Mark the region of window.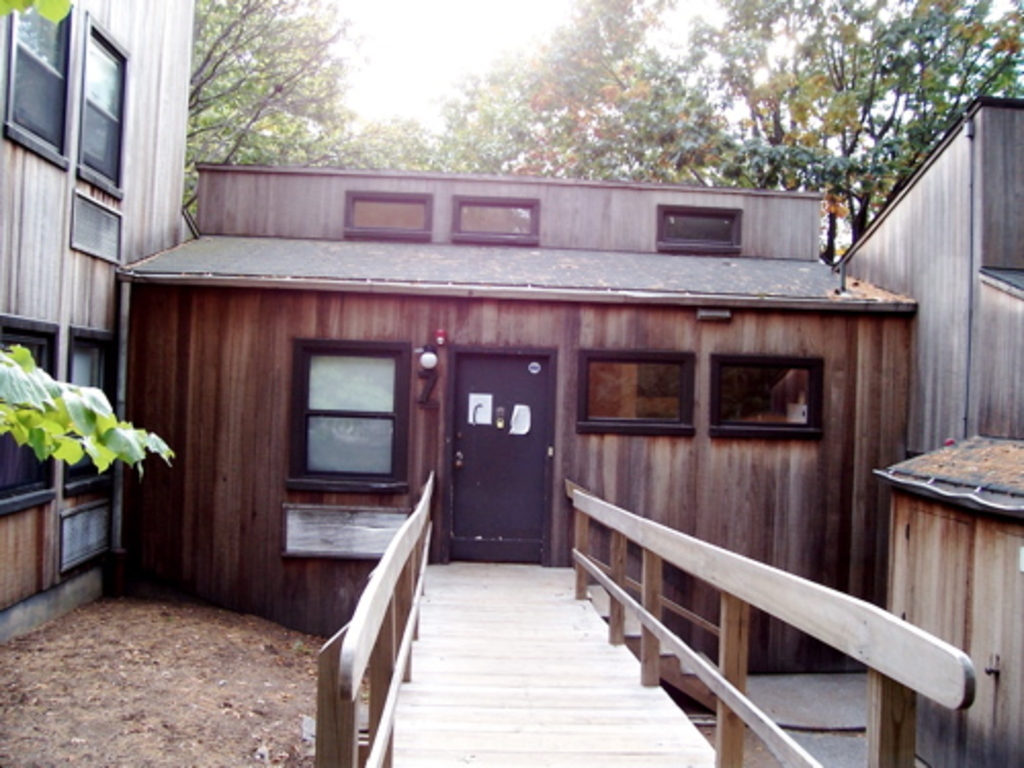
Region: (0,0,70,168).
